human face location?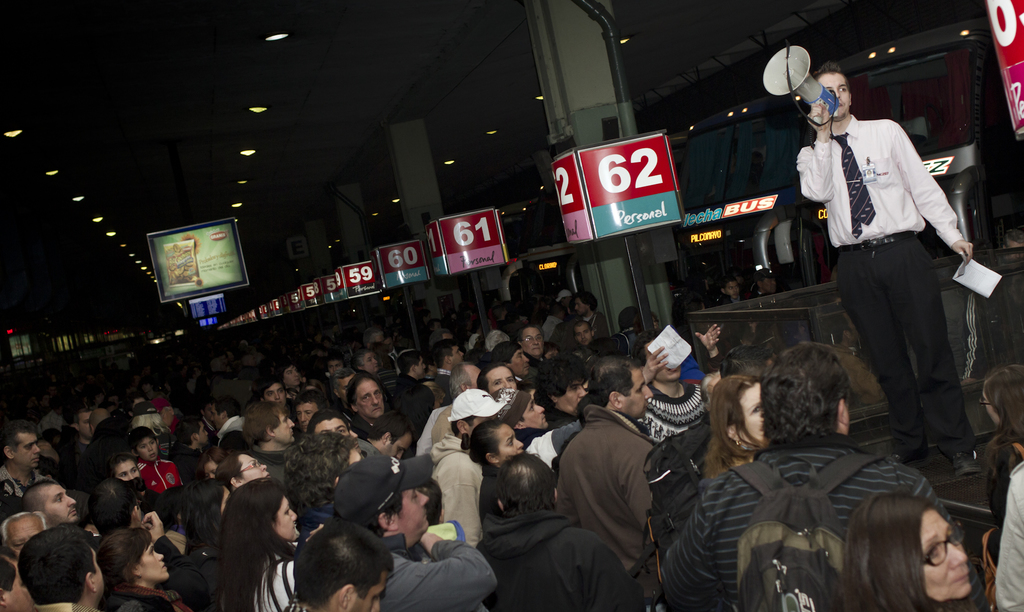
x1=350, y1=576, x2=383, y2=611
